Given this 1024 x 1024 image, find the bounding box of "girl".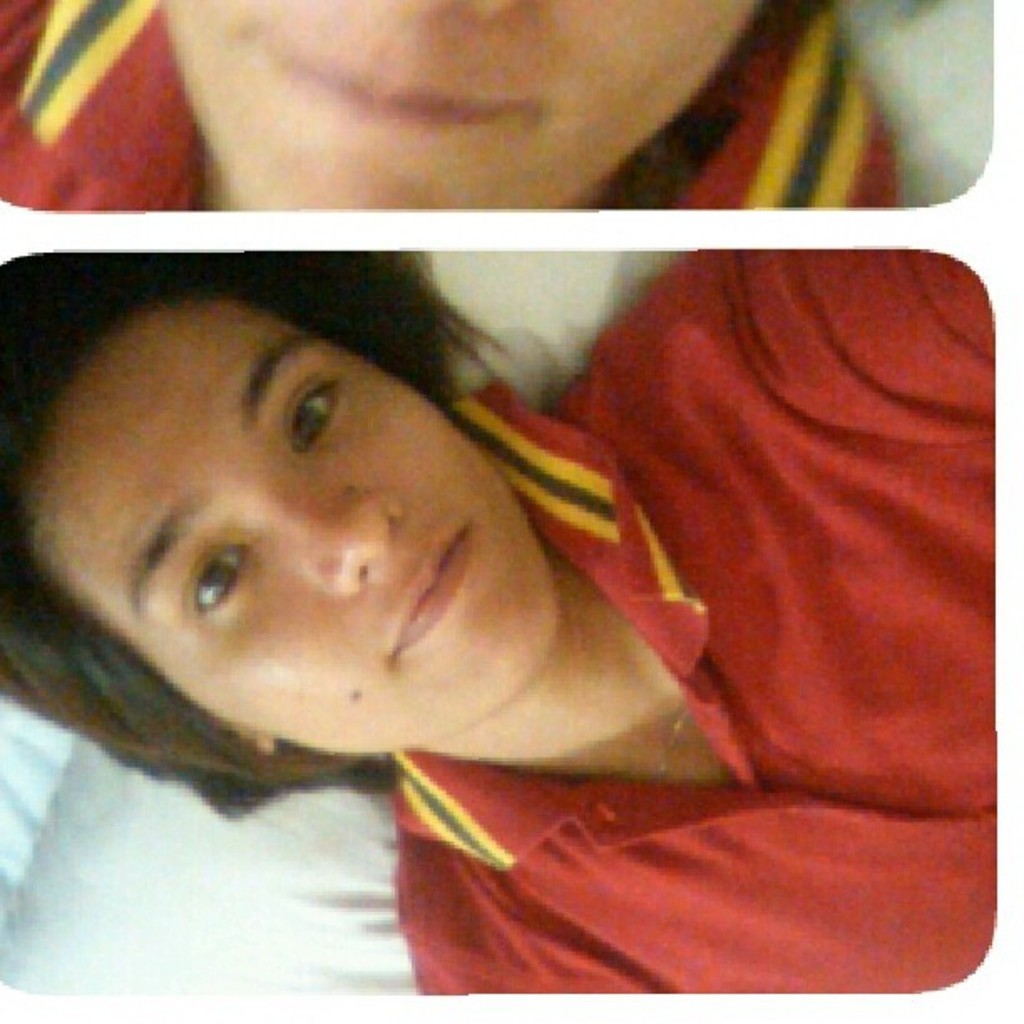
0/246/997/992.
